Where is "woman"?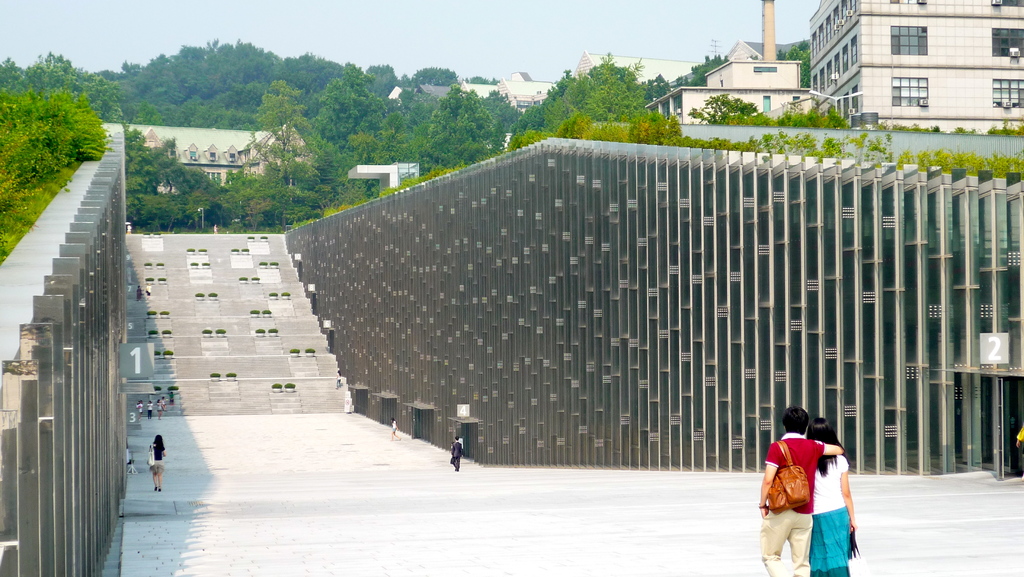
(left=142, top=424, right=171, bottom=492).
